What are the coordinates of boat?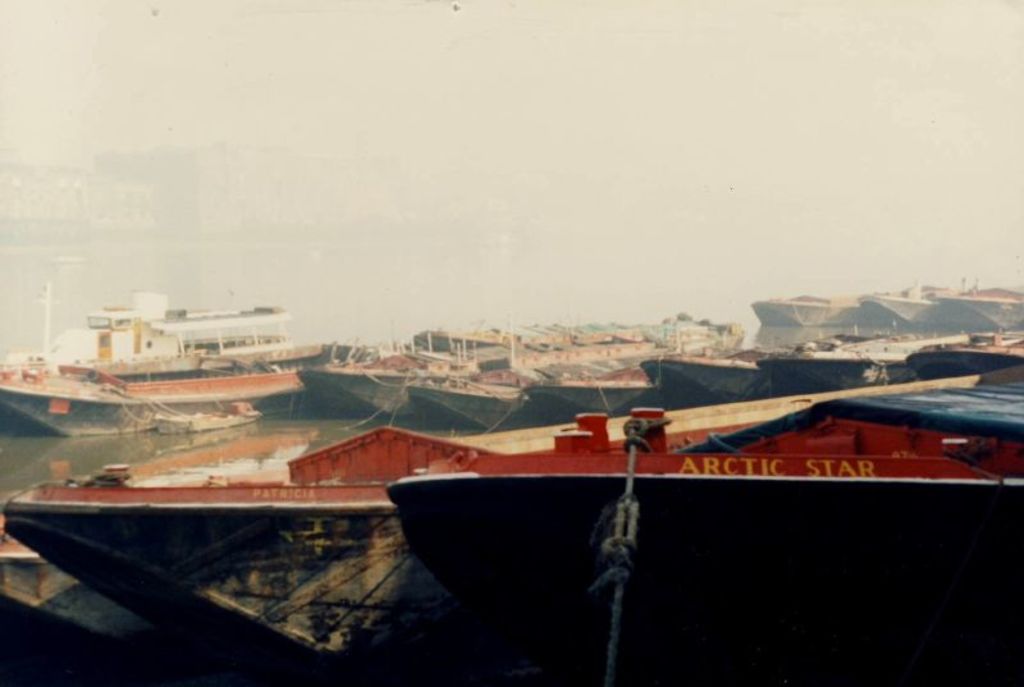
box=[863, 296, 950, 329].
